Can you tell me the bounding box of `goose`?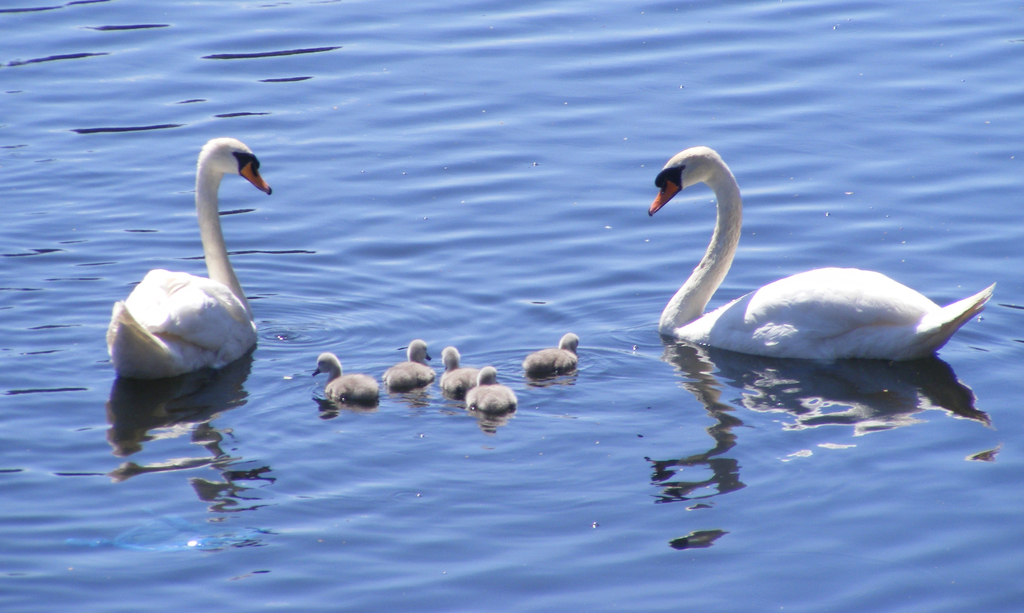
{"left": 524, "top": 330, "right": 578, "bottom": 380}.
